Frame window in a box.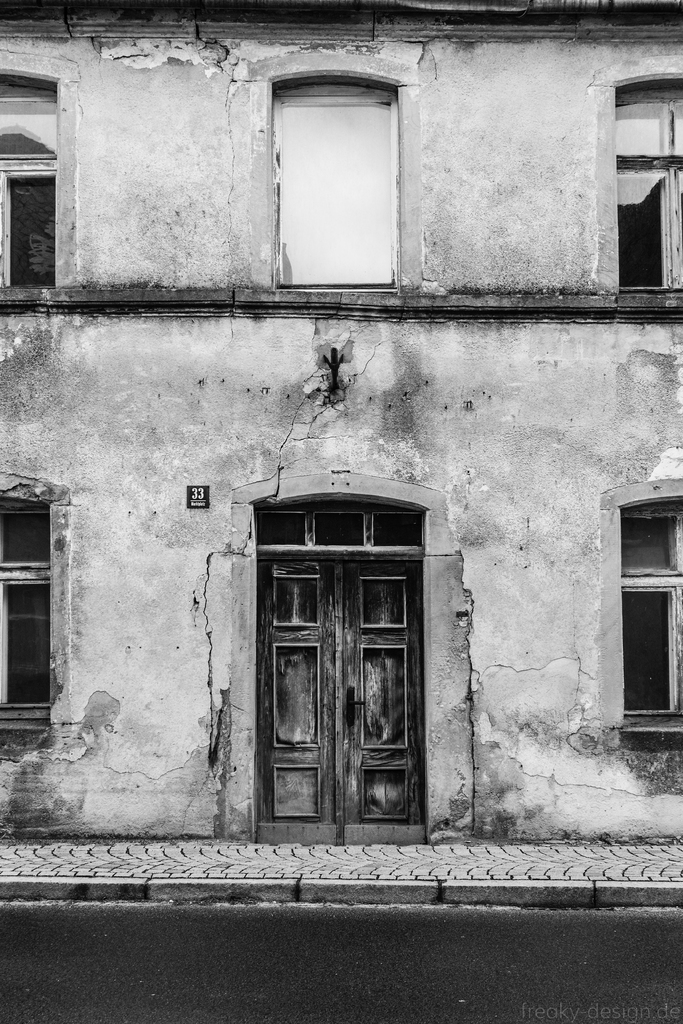
0,40,76,297.
